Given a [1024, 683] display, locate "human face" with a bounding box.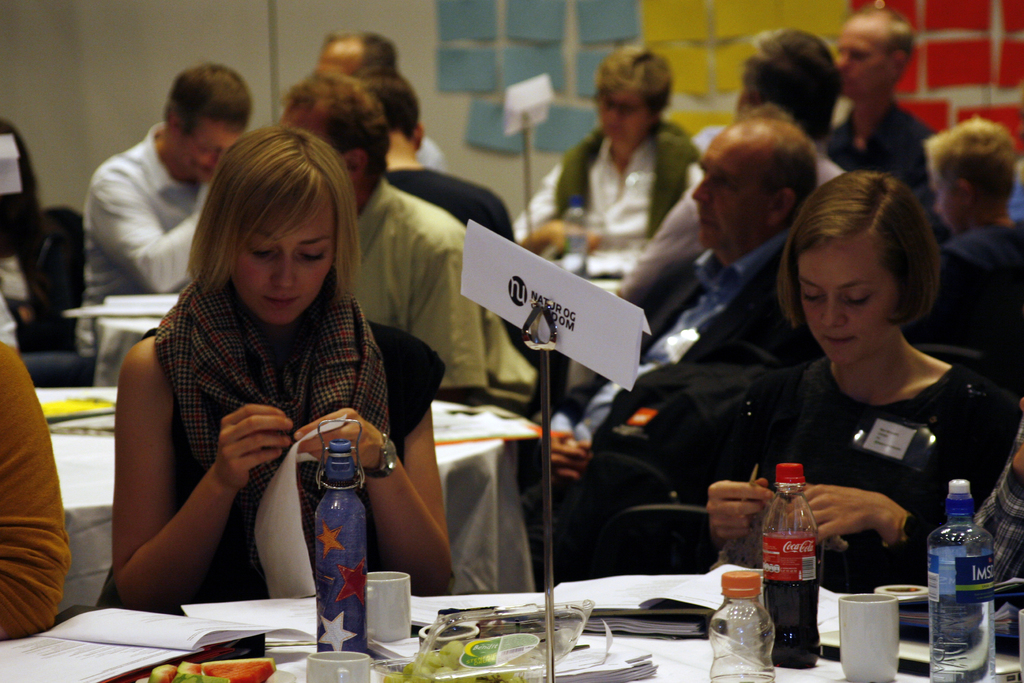
Located: x1=235 y1=185 x2=334 y2=325.
